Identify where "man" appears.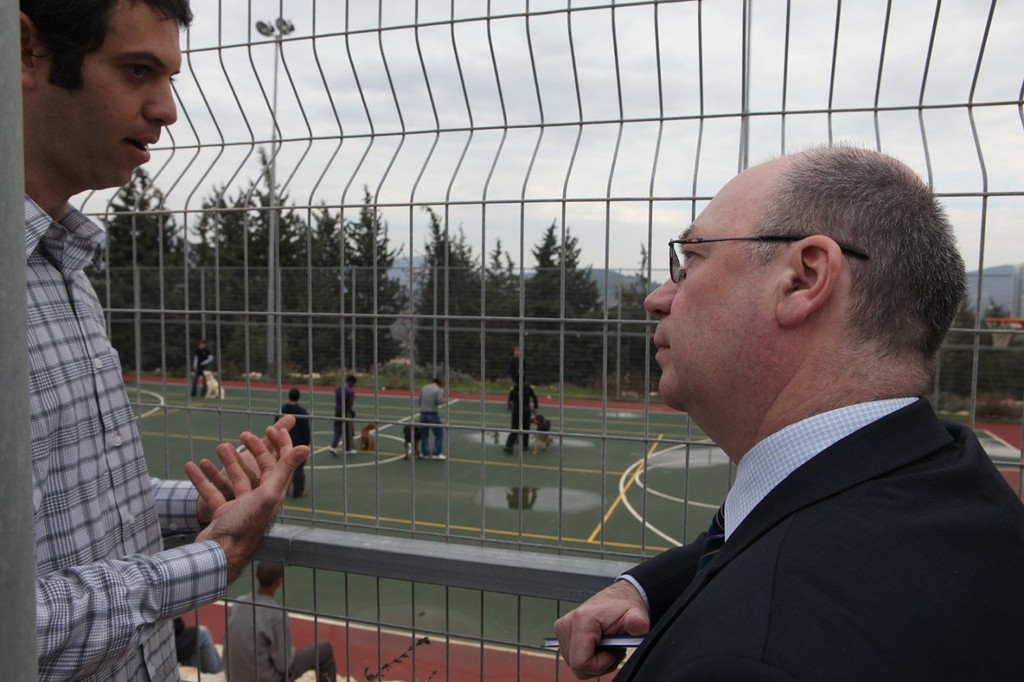
Appears at <bbox>330, 377, 356, 453</bbox>.
